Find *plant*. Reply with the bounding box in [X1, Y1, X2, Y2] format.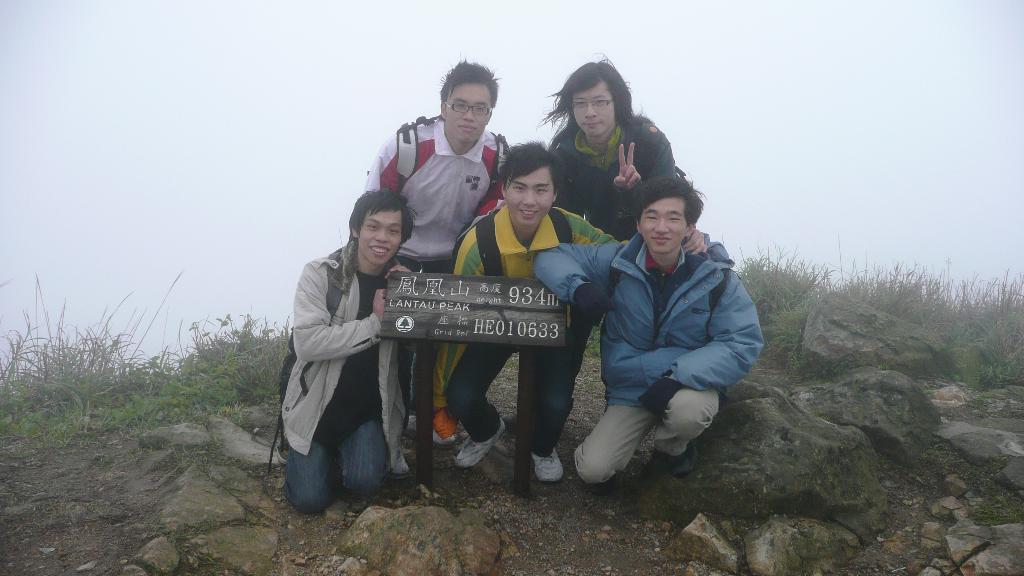
[99, 455, 113, 470].
